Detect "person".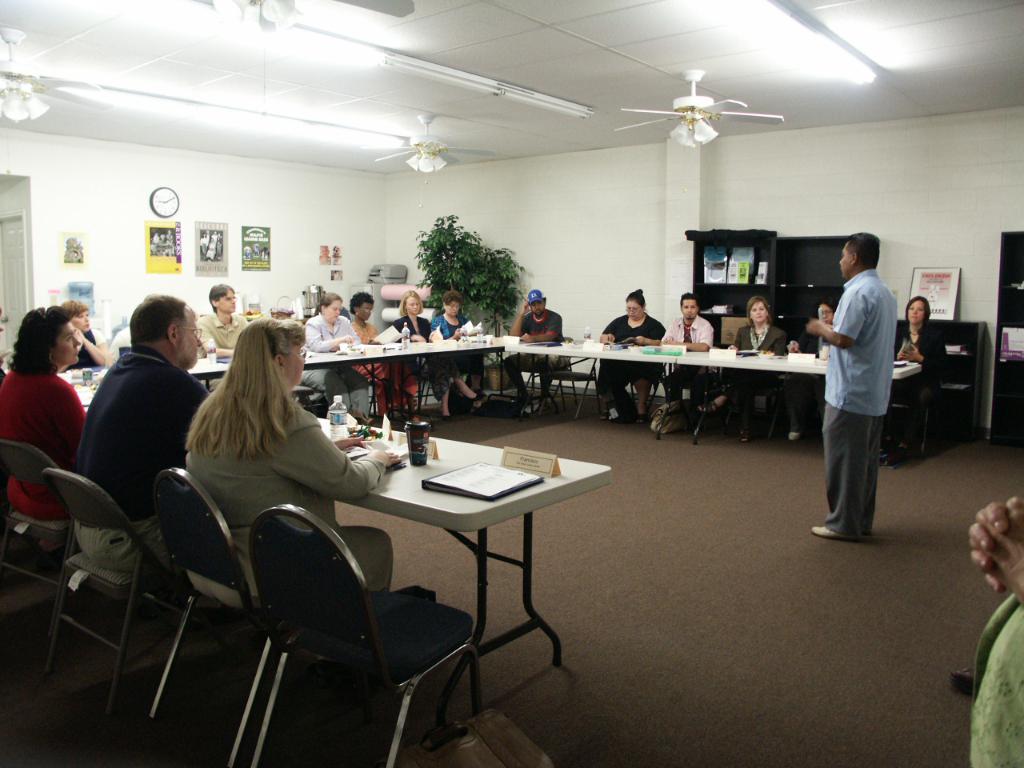
Detected at {"left": 381, "top": 286, "right": 487, "bottom": 424}.
